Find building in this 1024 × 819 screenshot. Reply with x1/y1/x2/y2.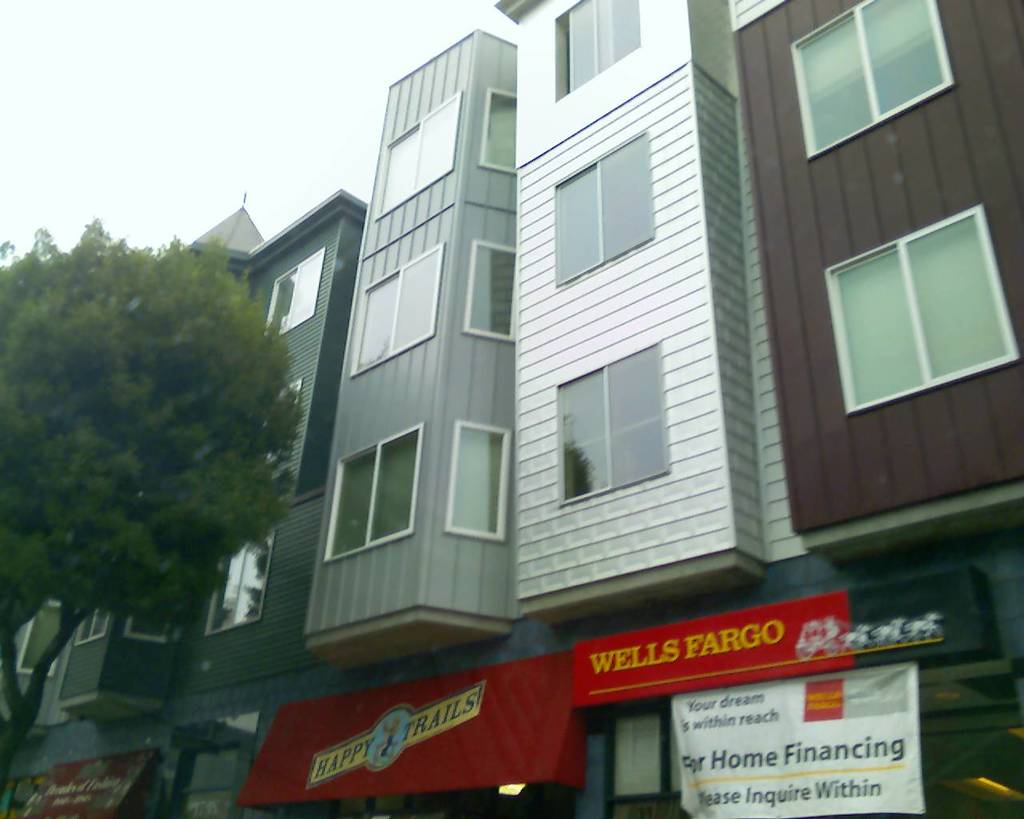
361/14/526/662.
